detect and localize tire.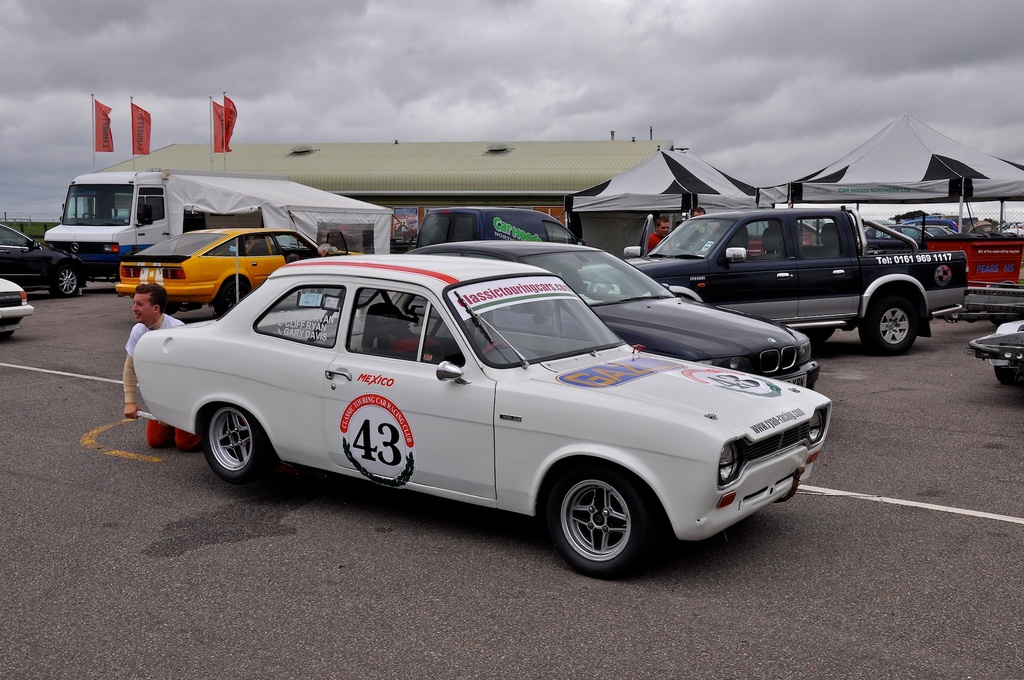
Localized at select_region(216, 278, 242, 313).
